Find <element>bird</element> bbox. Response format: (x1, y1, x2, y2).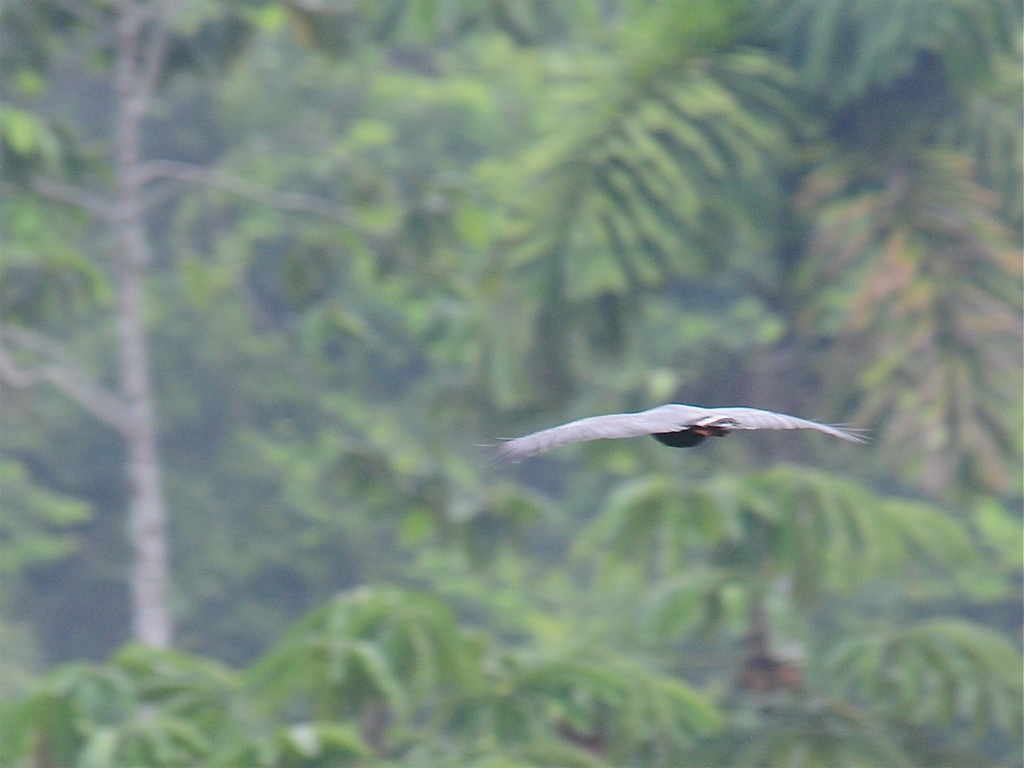
(488, 377, 857, 478).
